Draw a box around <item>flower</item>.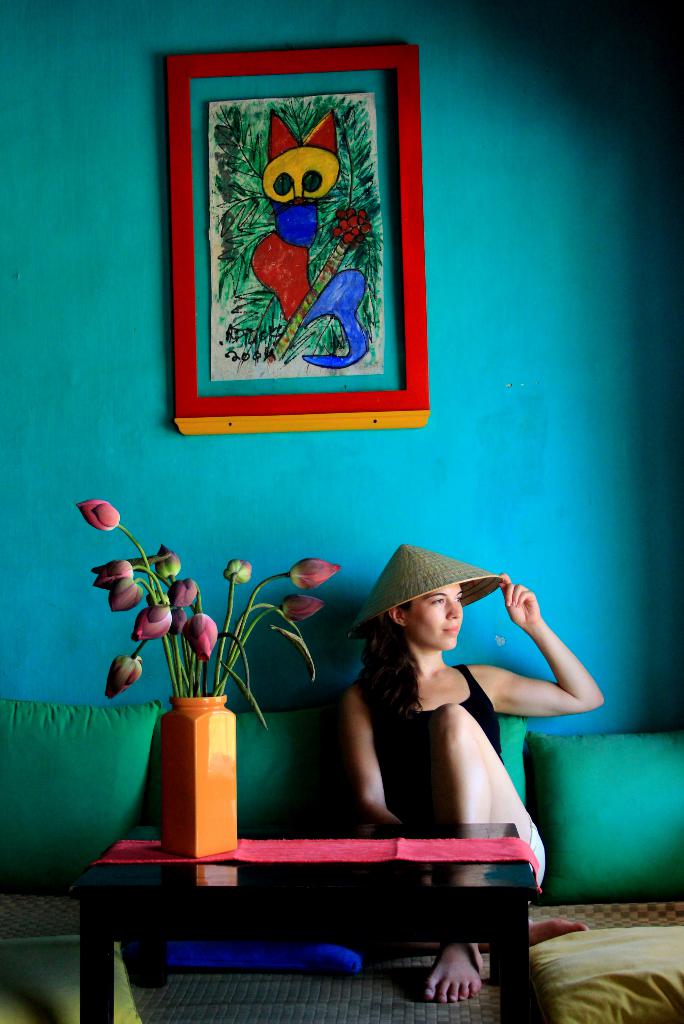
rect(95, 562, 131, 583).
